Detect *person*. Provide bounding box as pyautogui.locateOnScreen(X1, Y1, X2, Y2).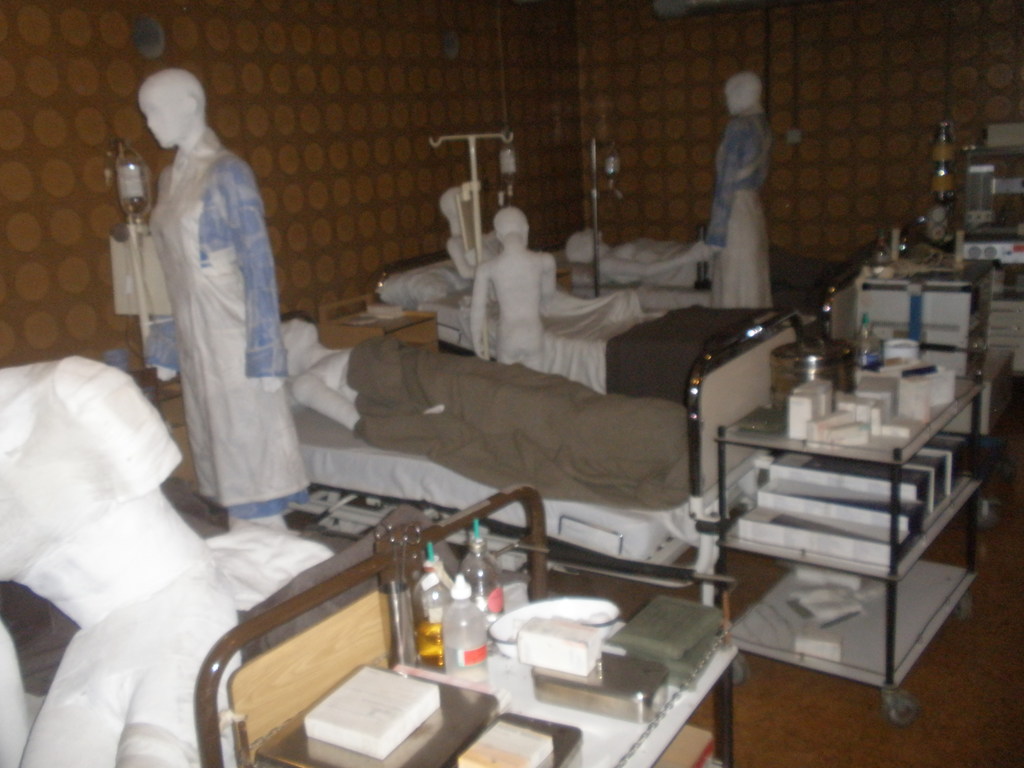
pyautogui.locateOnScreen(473, 199, 555, 384).
